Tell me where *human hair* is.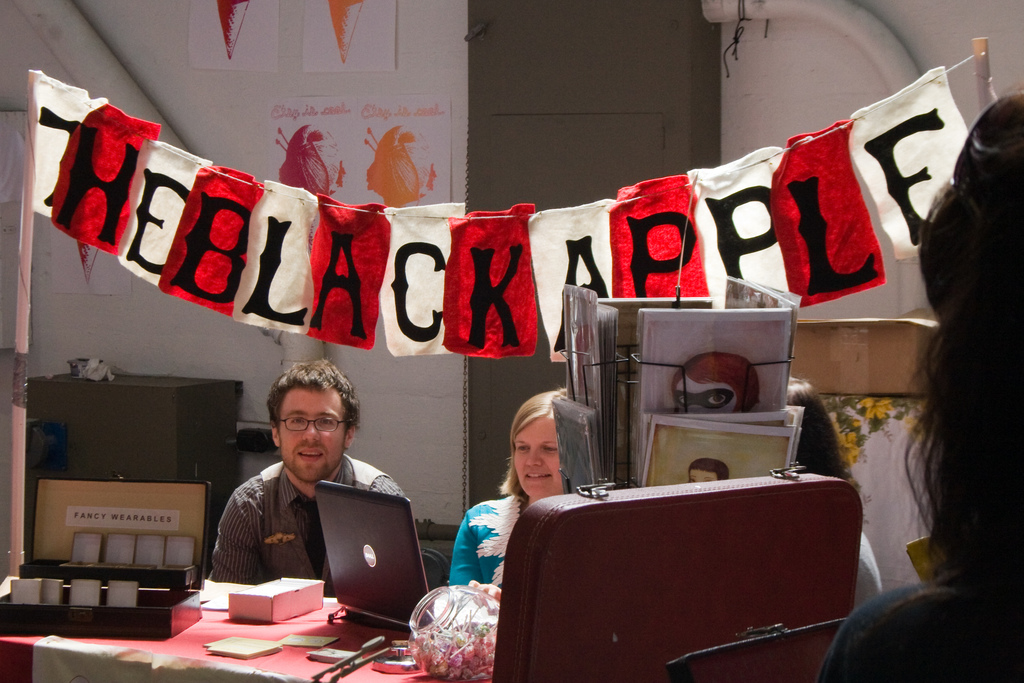
*human hair* is at 783/375/853/486.
